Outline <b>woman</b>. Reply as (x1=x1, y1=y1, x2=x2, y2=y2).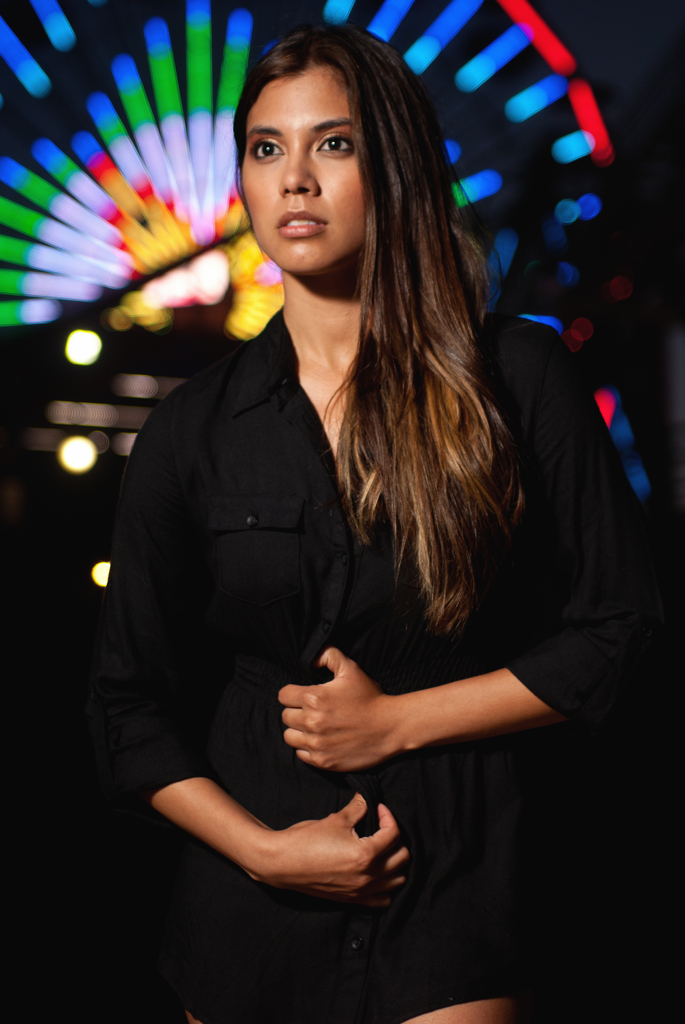
(x1=84, y1=36, x2=601, y2=969).
